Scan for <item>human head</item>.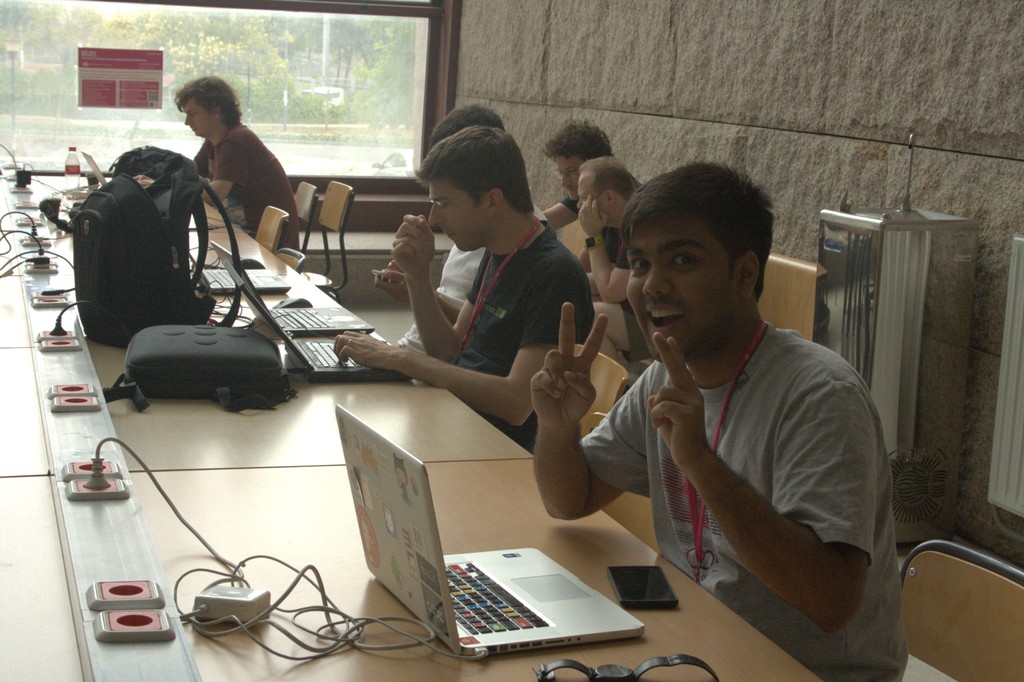
Scan result: <bbox>624, 162, 773, 360</bbox>.
